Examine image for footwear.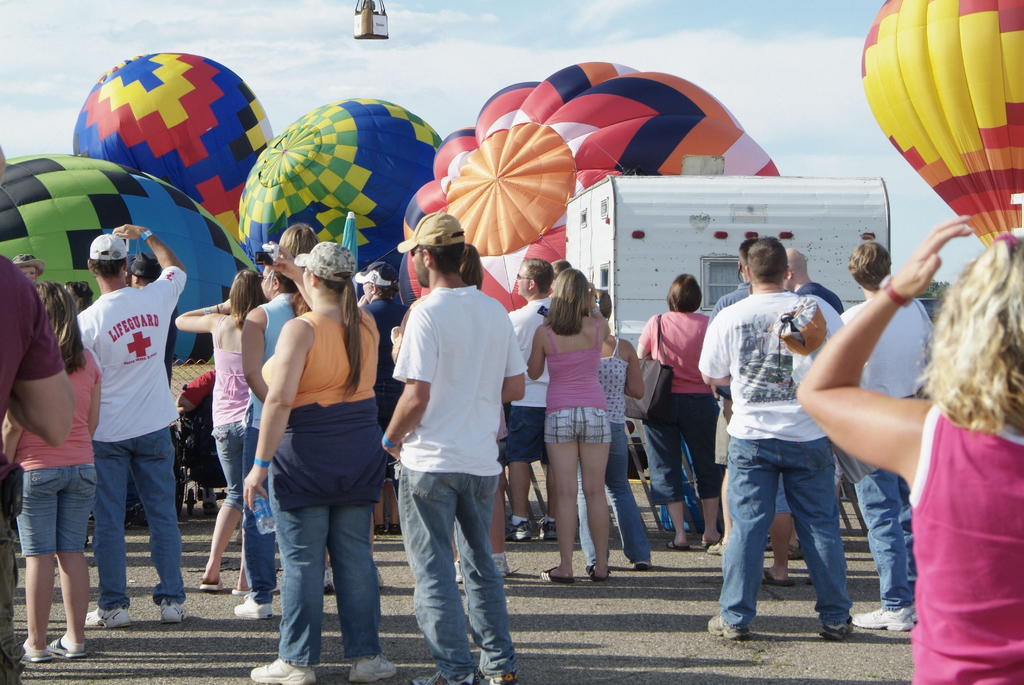
Examination result: (x1=232, y1=595, x2=275, y2=621).
